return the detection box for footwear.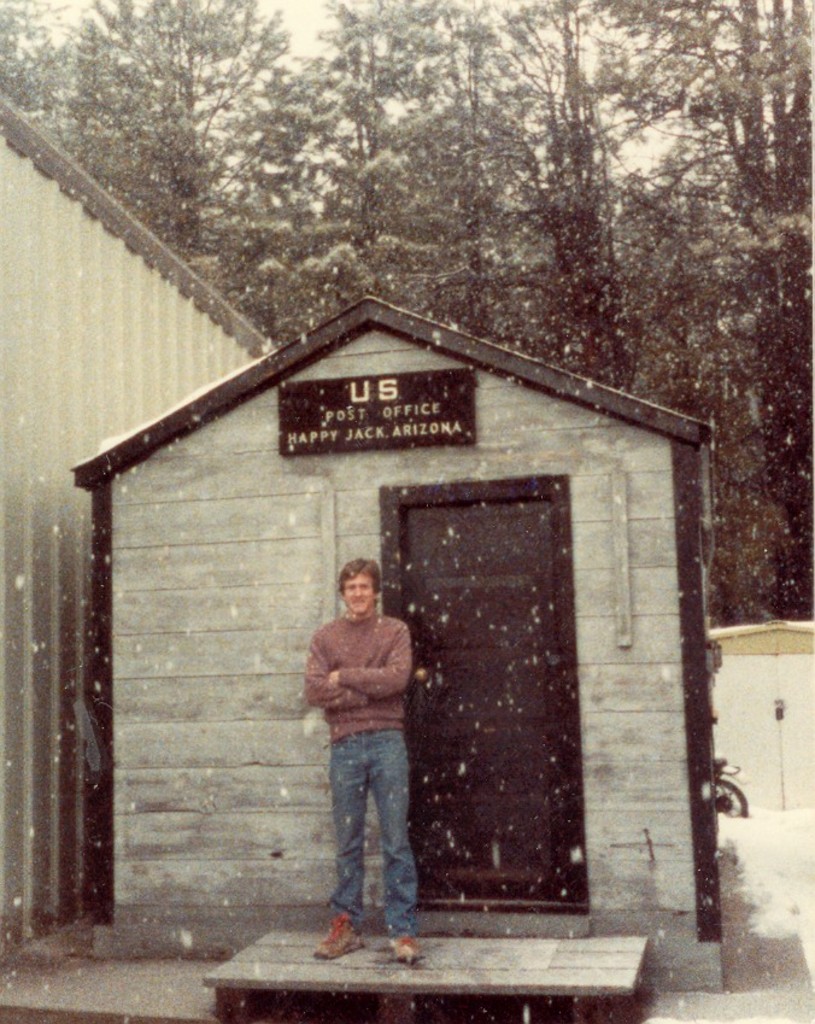
bbox(385, 929, 420, 959).
